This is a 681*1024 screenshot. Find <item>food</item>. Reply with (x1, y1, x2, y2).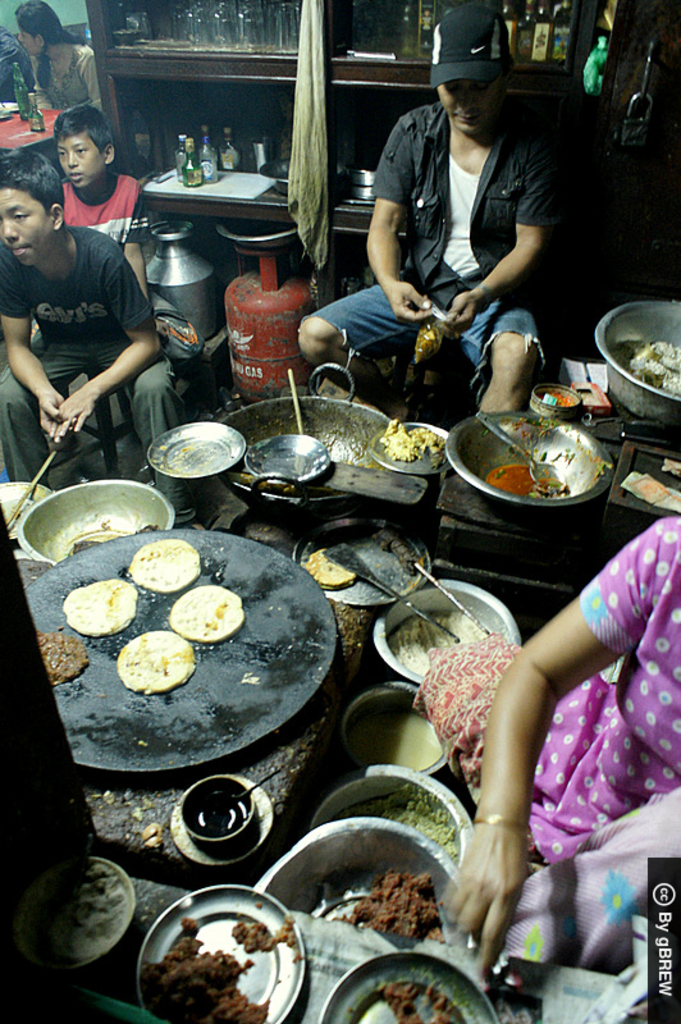
(124, 531, 202, 591).
